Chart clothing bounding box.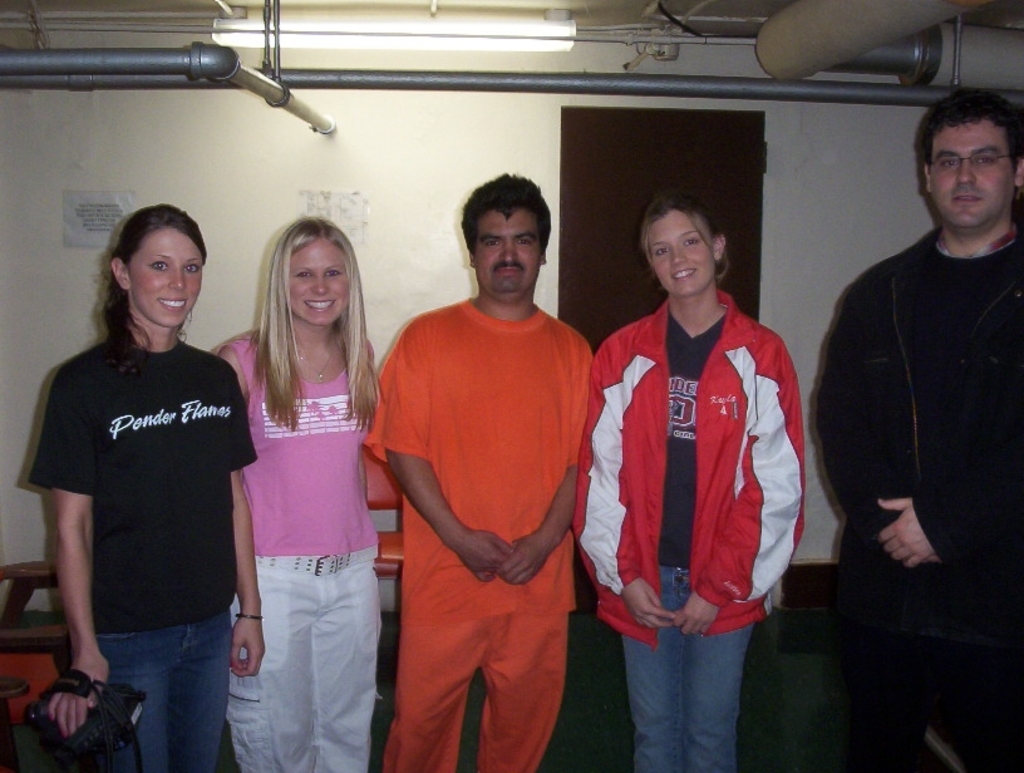
Charted: bbox=(221, 323, 371, 772).
